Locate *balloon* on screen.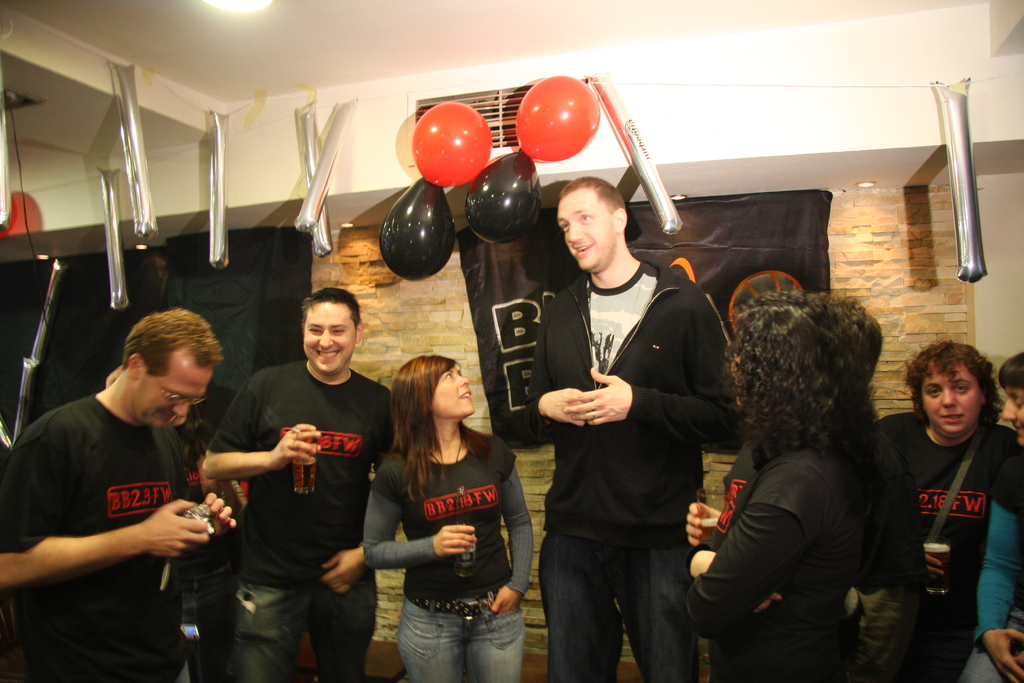
On screen at l=513, t=76, r=604, b=157.
